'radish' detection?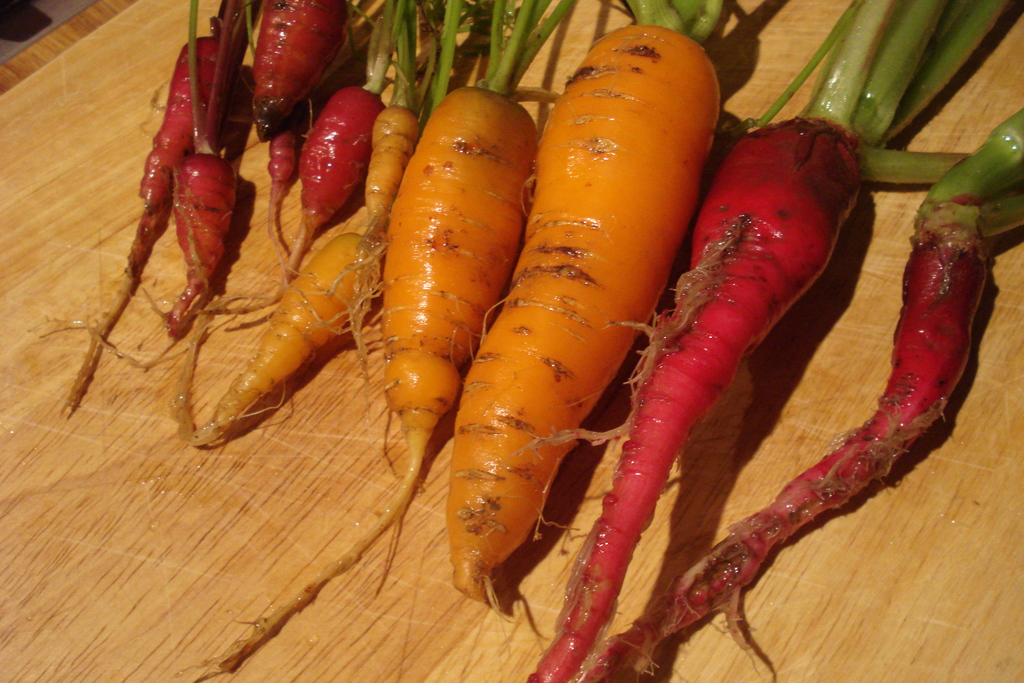
Rect(195, 0, 425, 329)
